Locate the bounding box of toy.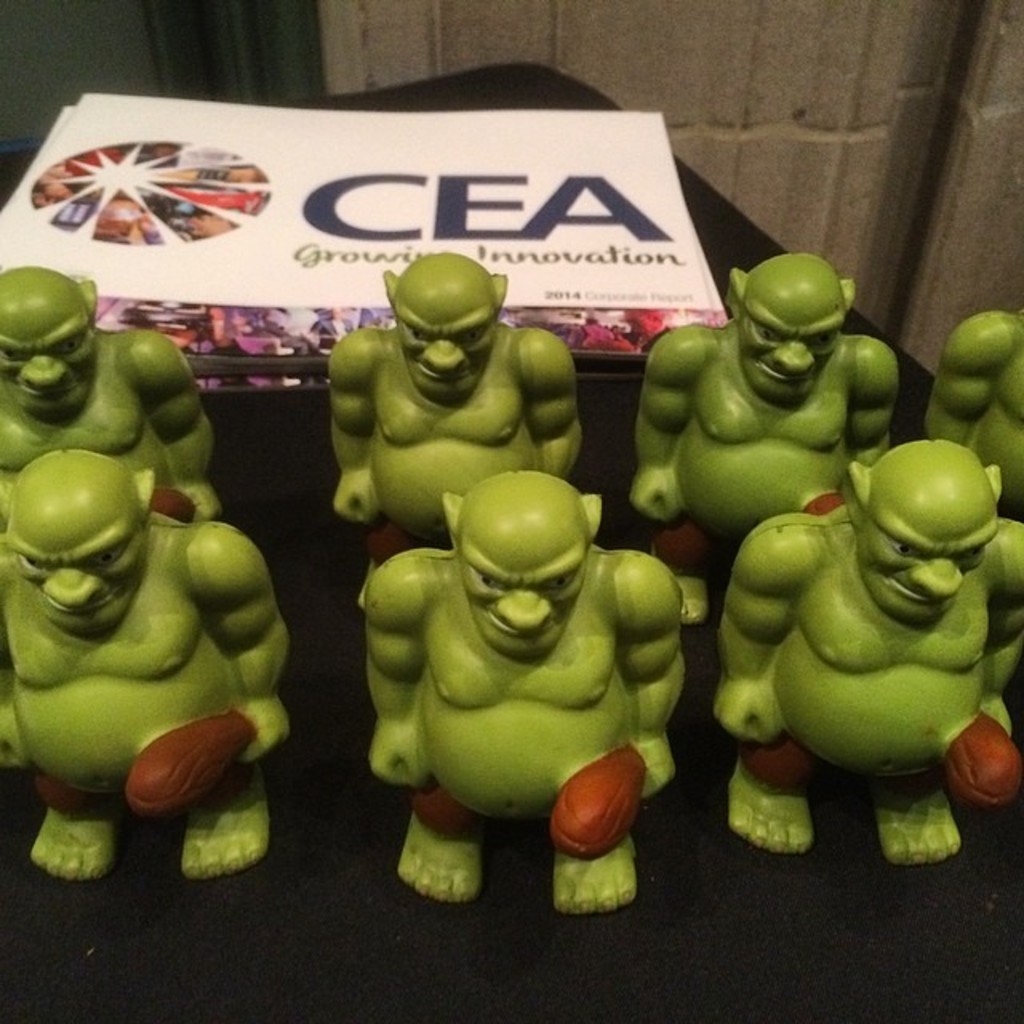
Bounding box: [0, 453, 293, 896].
